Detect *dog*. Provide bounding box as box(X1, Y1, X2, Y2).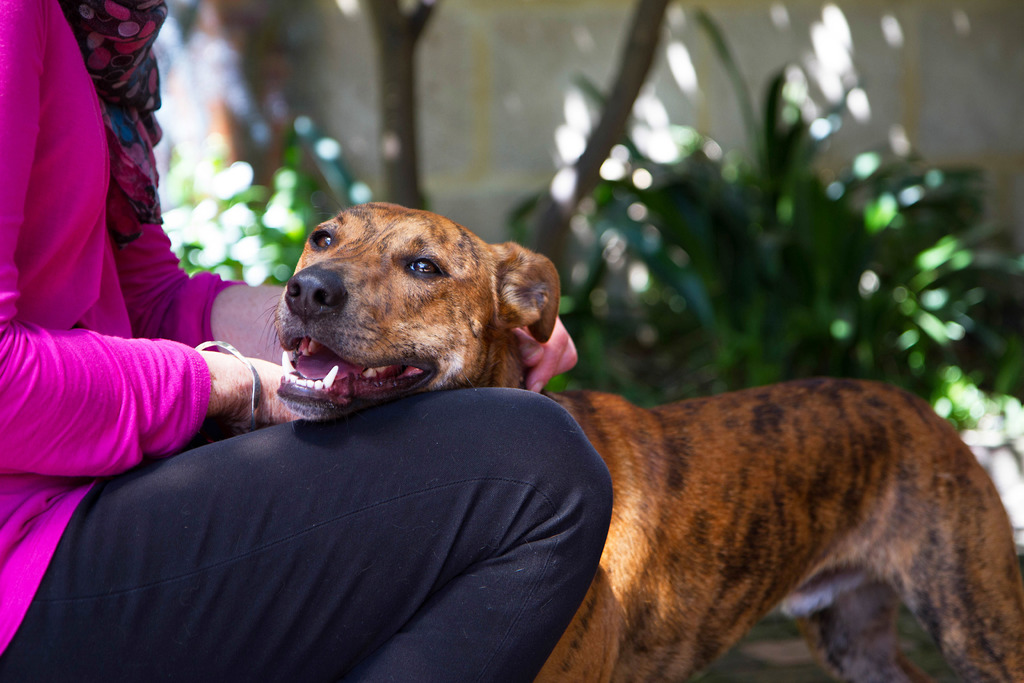
box(251, 199, 1023, 682).
